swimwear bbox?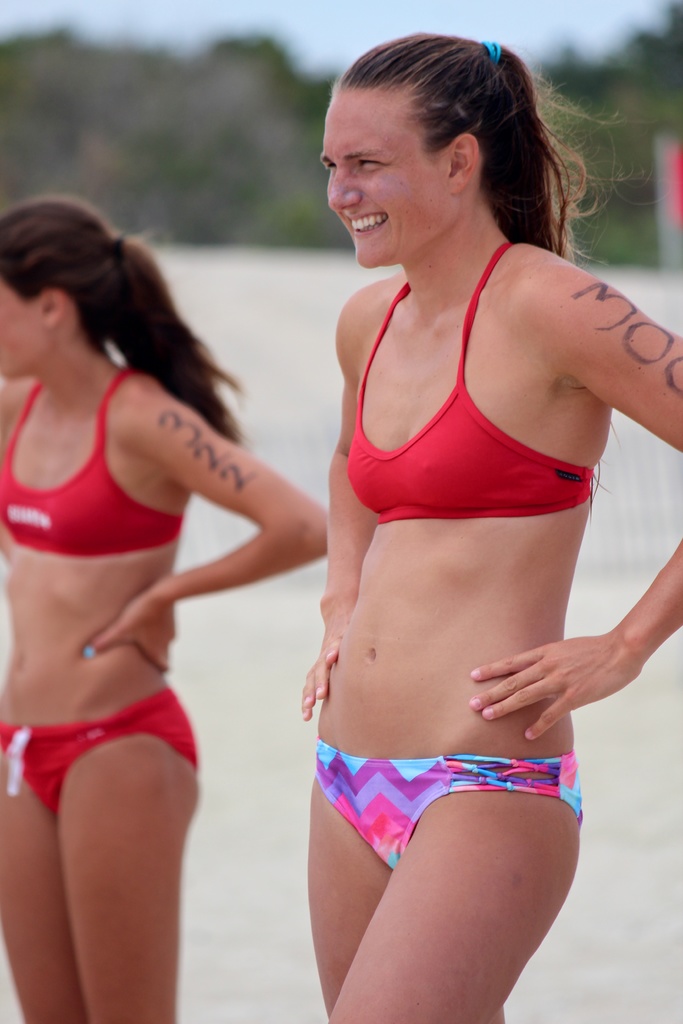
crop(0, 683, 201, 819)
